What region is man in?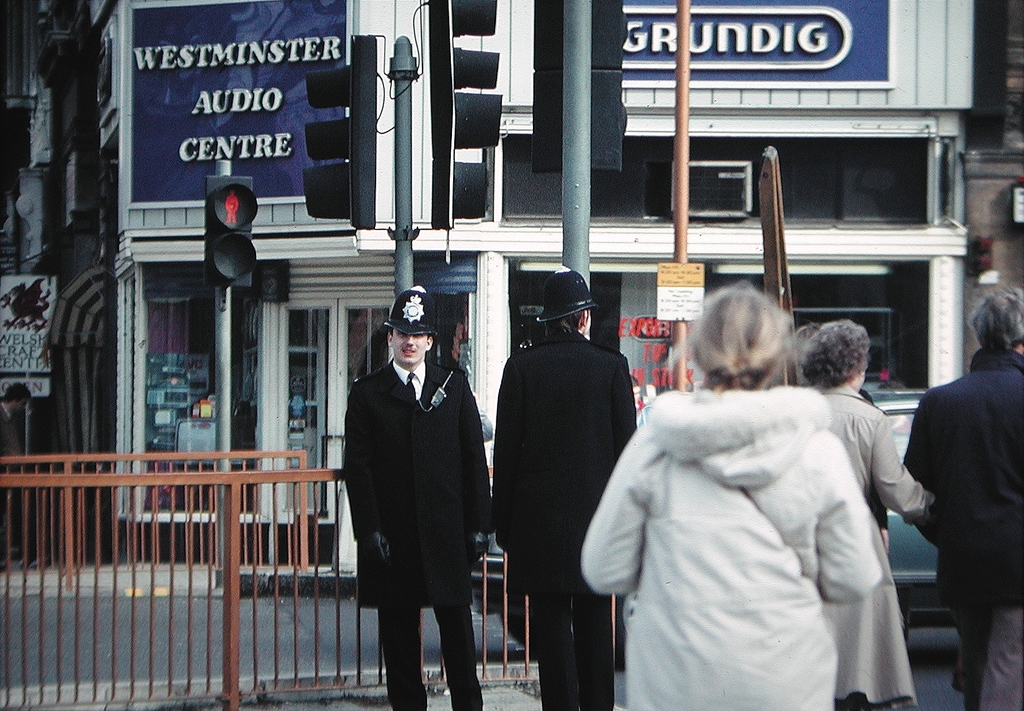
(x1=329, y1=271, x2=489, y2=694).
